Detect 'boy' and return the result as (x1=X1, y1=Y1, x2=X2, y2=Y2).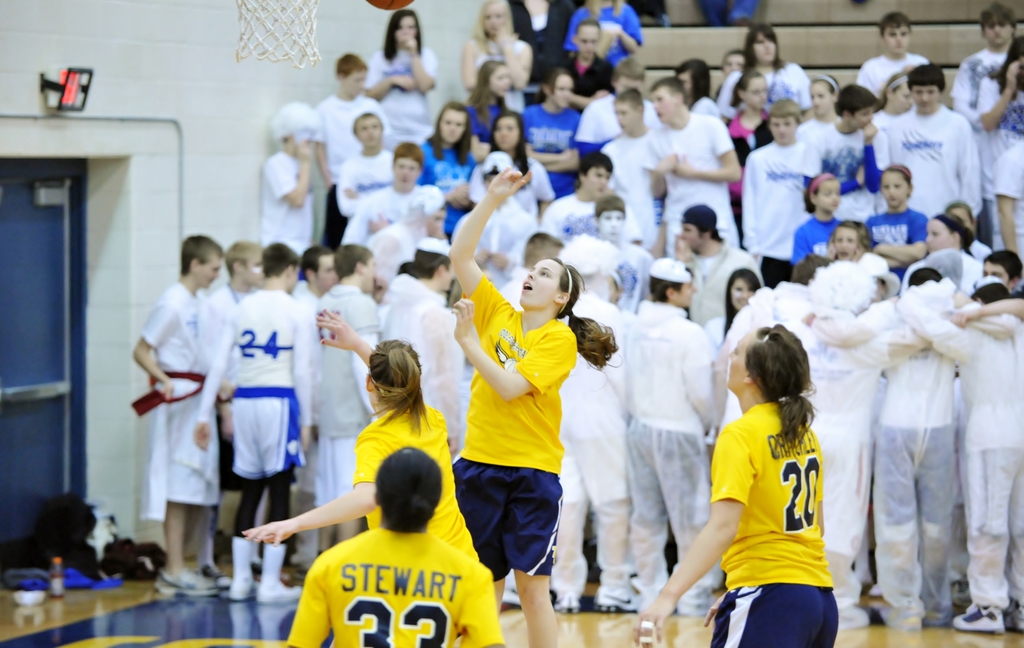
(x1=675, y1=201, x2=757, y2=325).
